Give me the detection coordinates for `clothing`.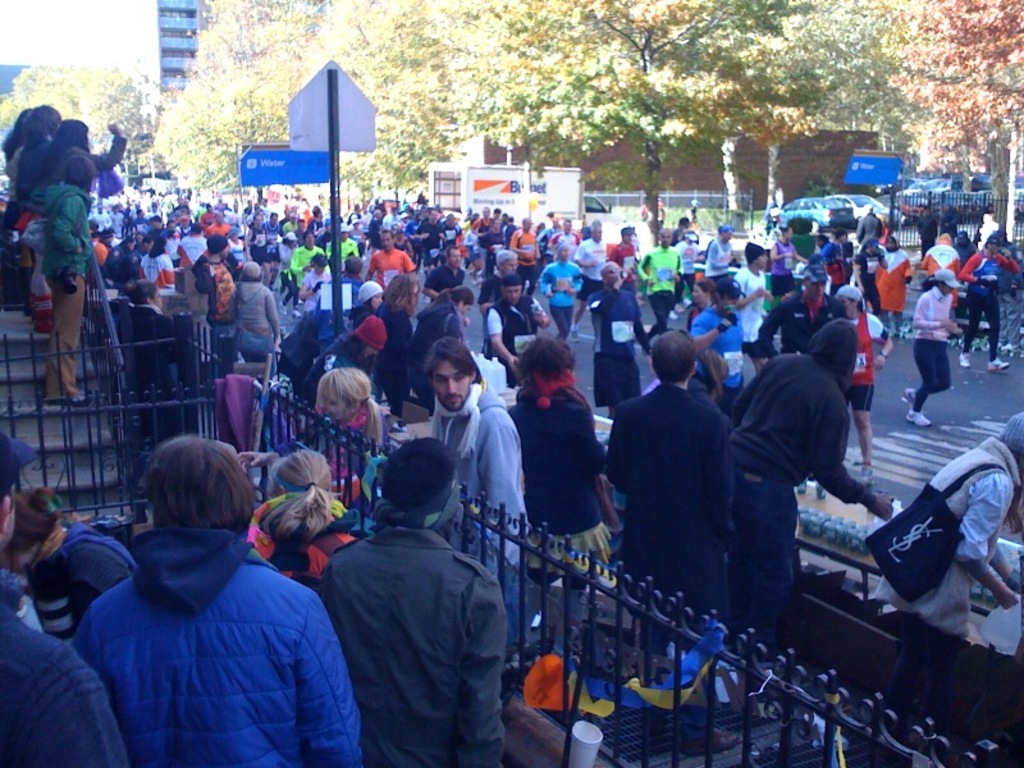
crop(590, 296, 616, 365).
